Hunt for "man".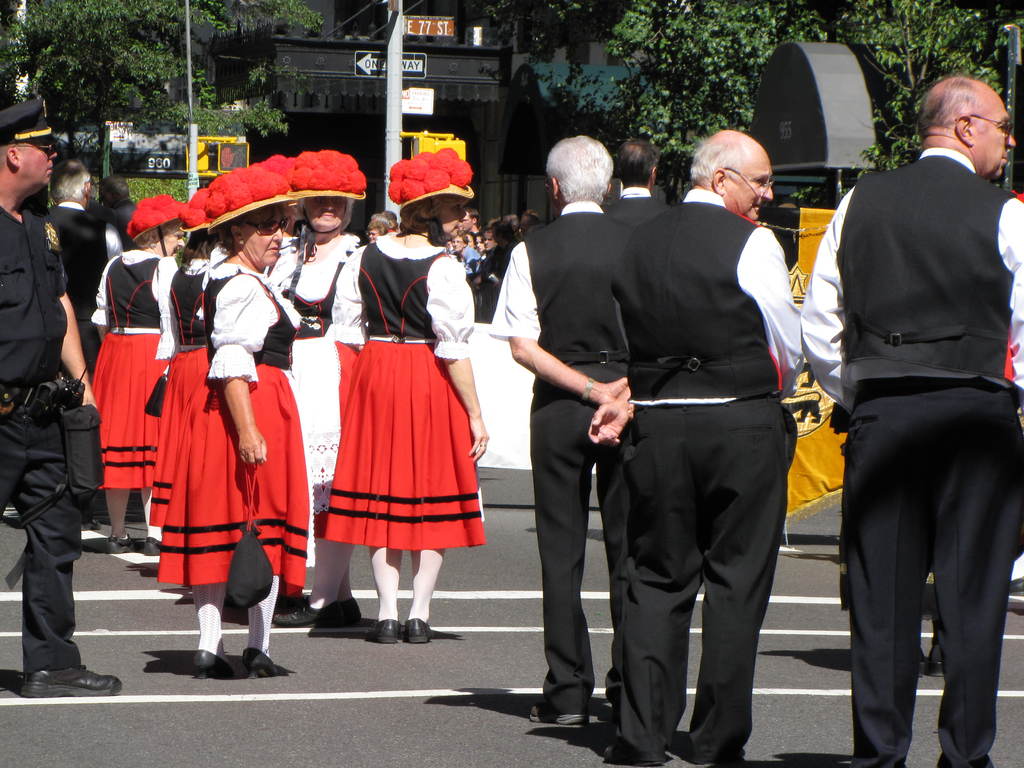
Hunted down at {"x1": 611, "y1": 125, "x2": 810, "y2": 767}.
